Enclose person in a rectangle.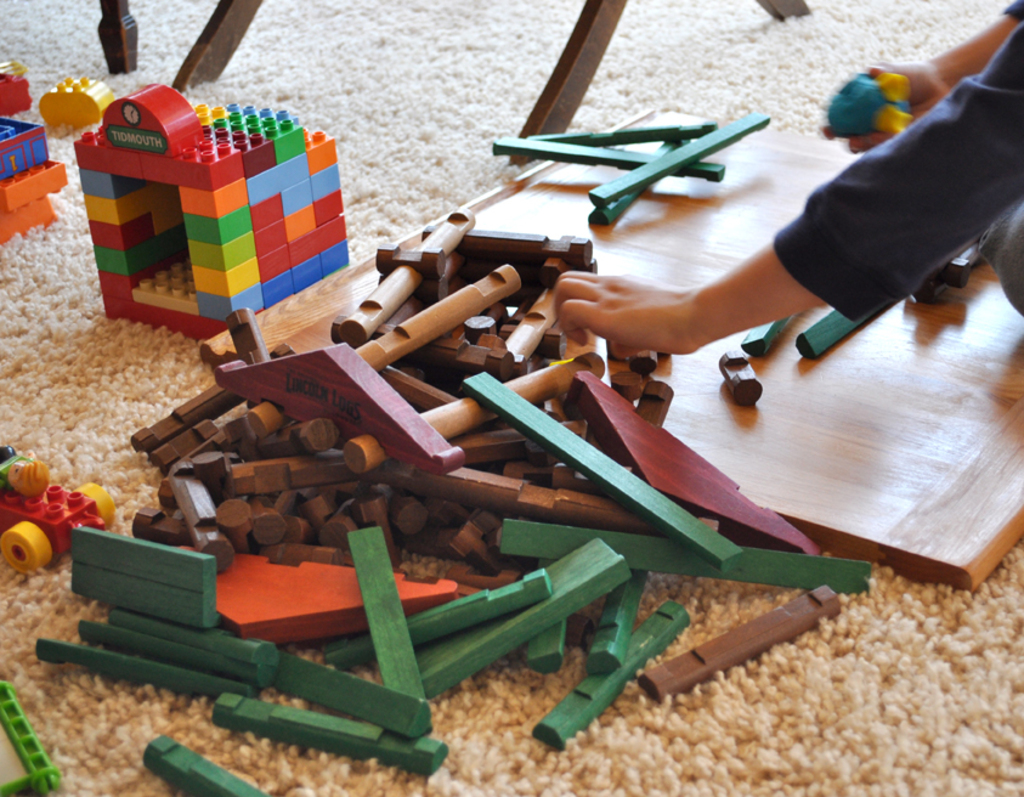
(left=554, top=0, right=1023, bottom=354).
